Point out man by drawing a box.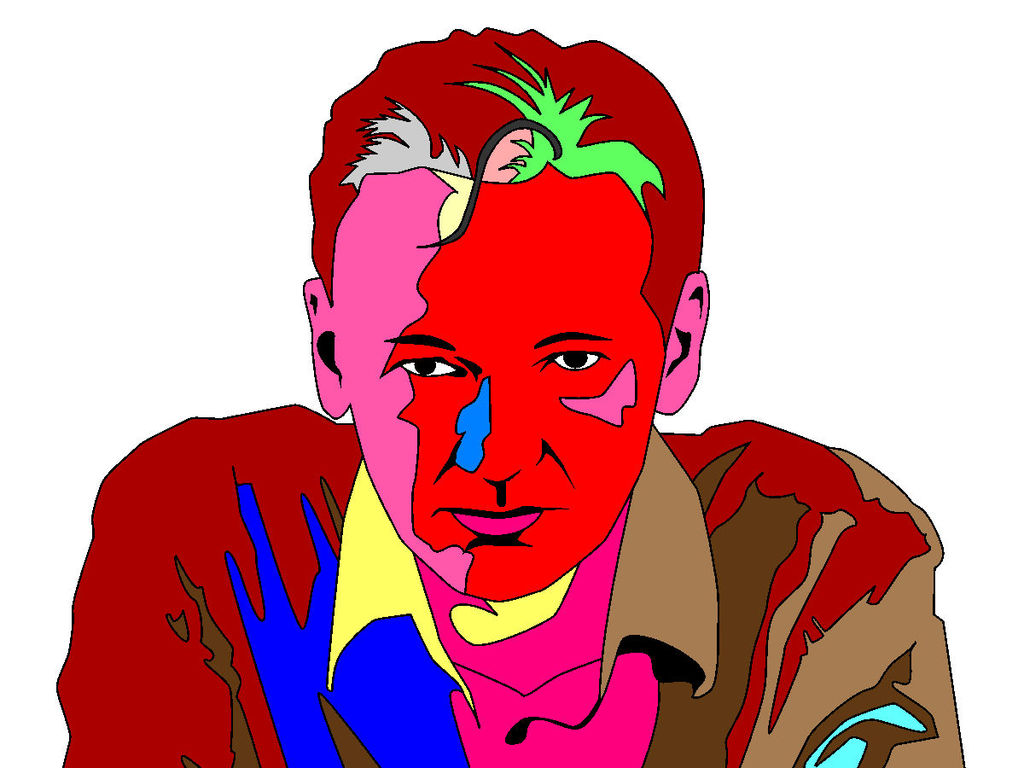
<box>55,59,945,753</box>.
